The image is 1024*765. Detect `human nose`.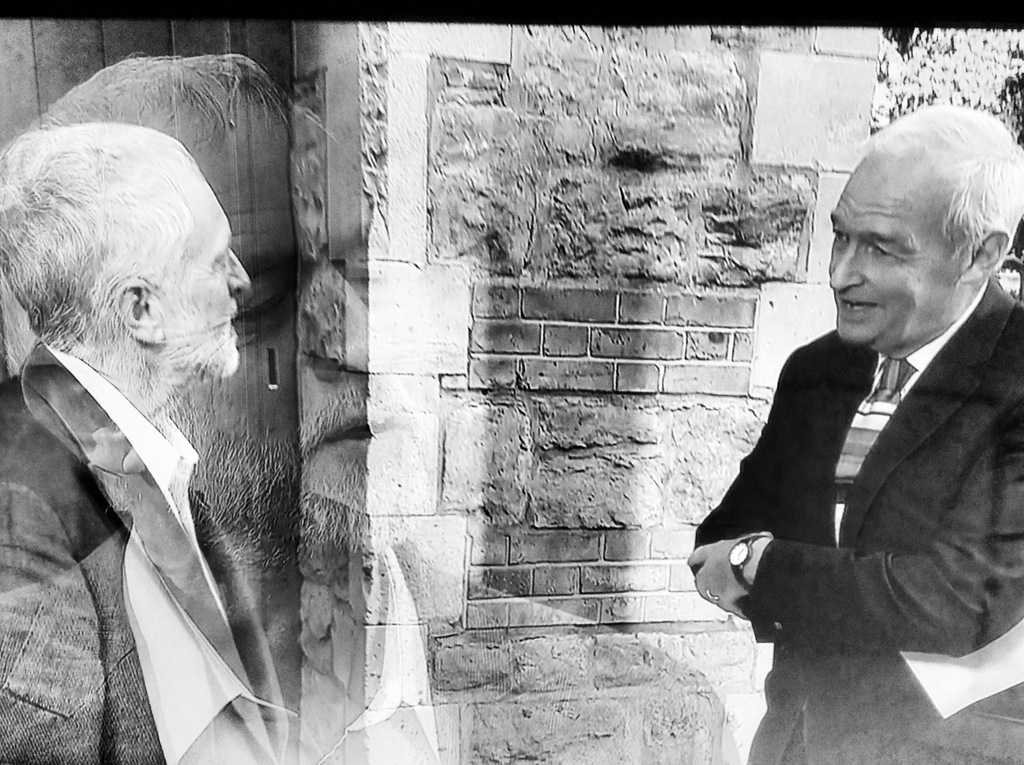
Detection: <region>227, 248, 255, 293</region>.
